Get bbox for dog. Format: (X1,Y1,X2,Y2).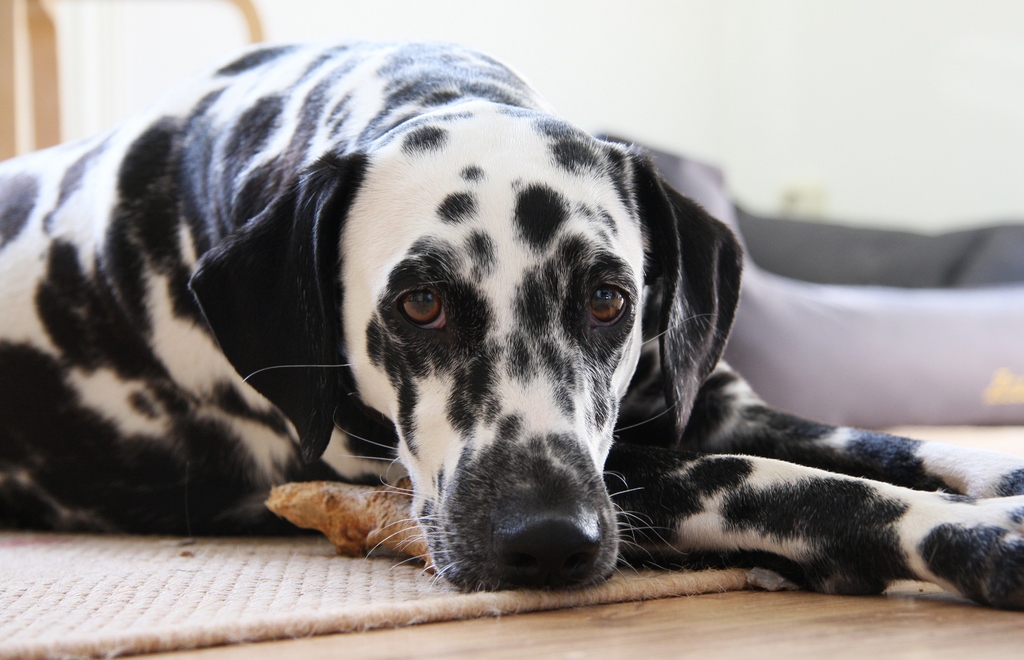
(0,31,1023,605).
